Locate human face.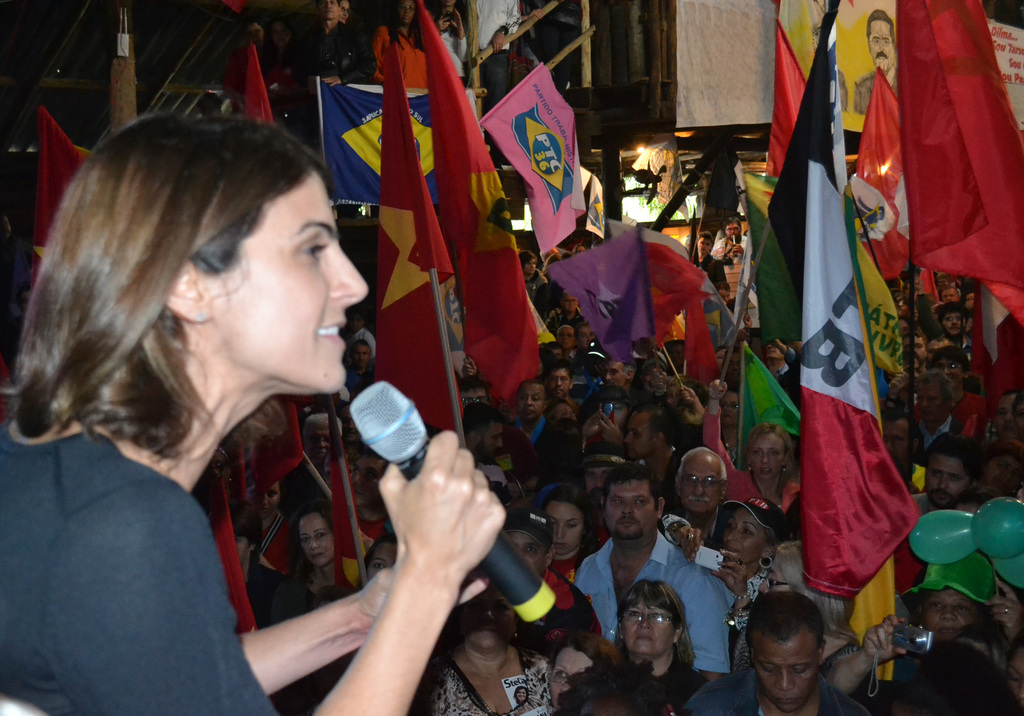
Bounding box: bbox=(758, 561, 788, 591).
